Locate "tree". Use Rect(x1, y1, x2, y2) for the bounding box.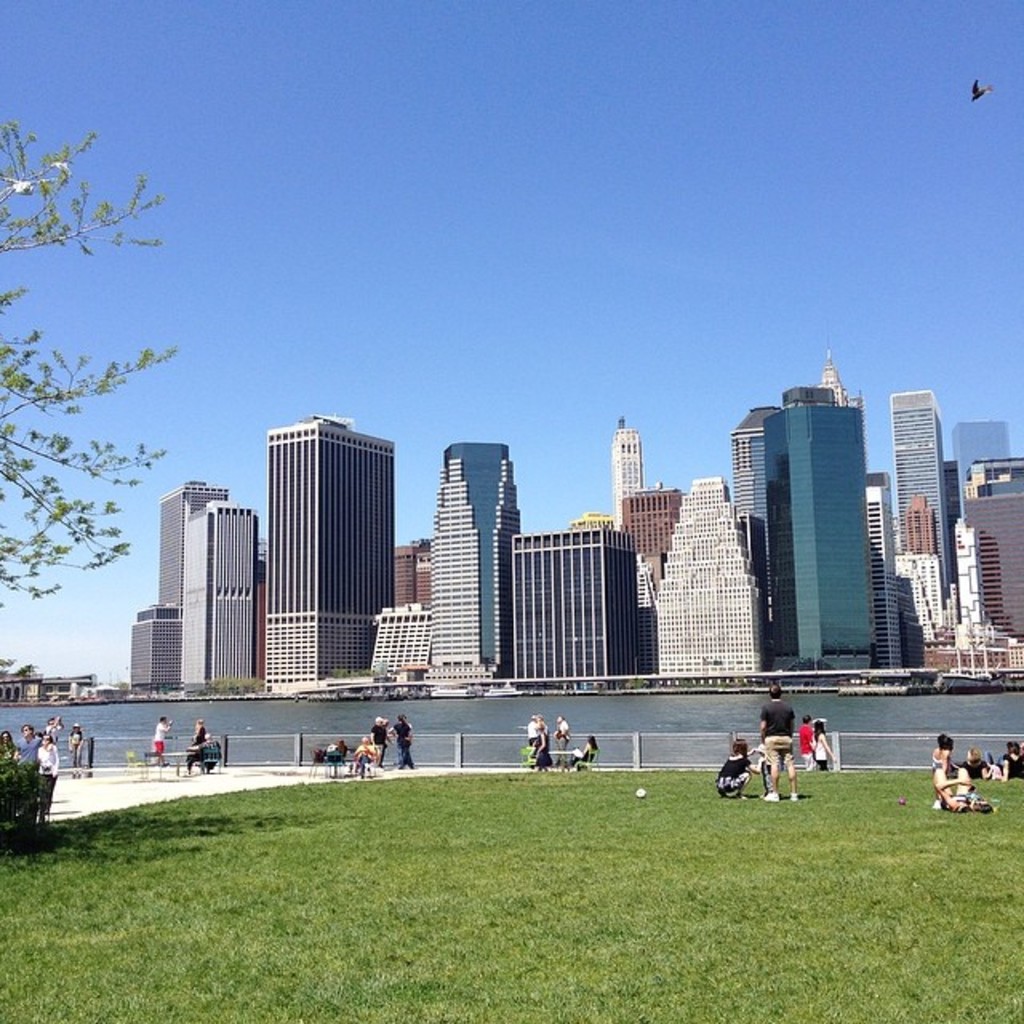
Rect(22, 123, 200, 578).
